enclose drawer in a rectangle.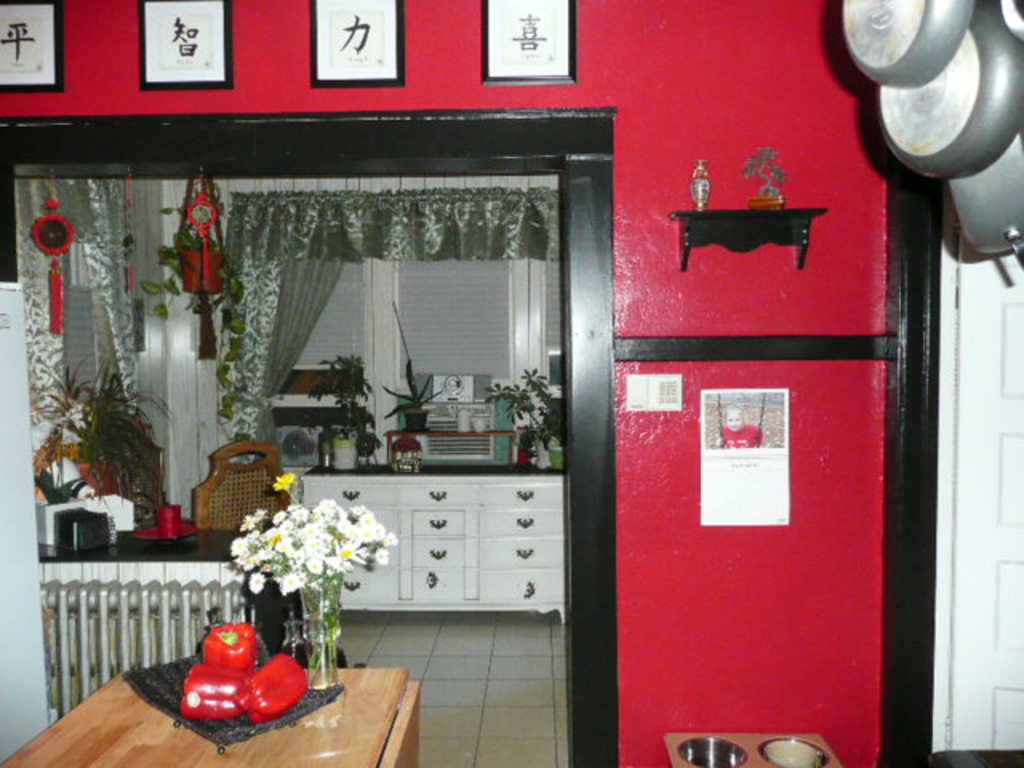
locate(365, 506, 402, 531).
